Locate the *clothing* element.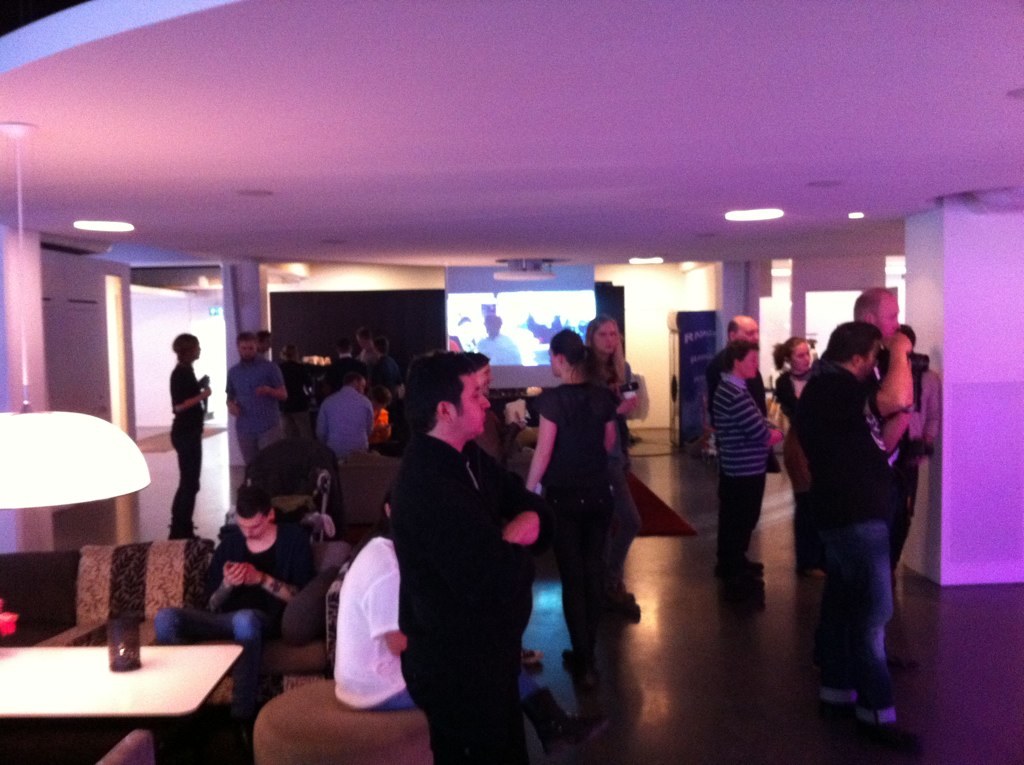
Element bbox: (x1=327, y1=530, x2=407, y2=715).
